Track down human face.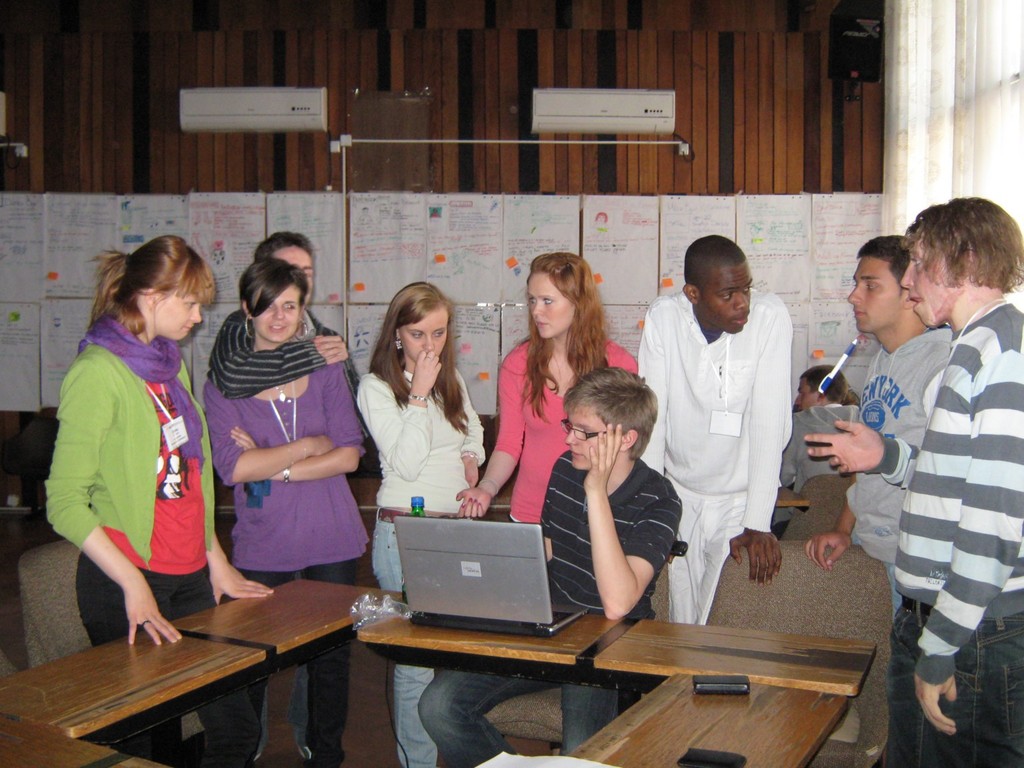
Tracked to BBox(837, 253, 903, 339).
